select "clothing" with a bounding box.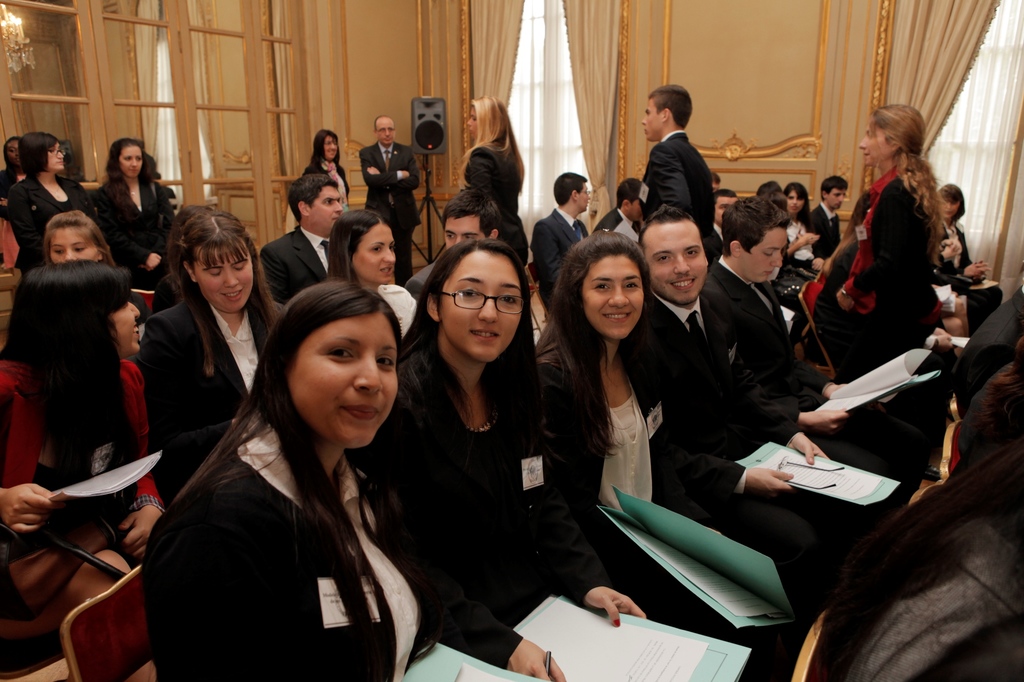
region(260, 218, 335, 311).
